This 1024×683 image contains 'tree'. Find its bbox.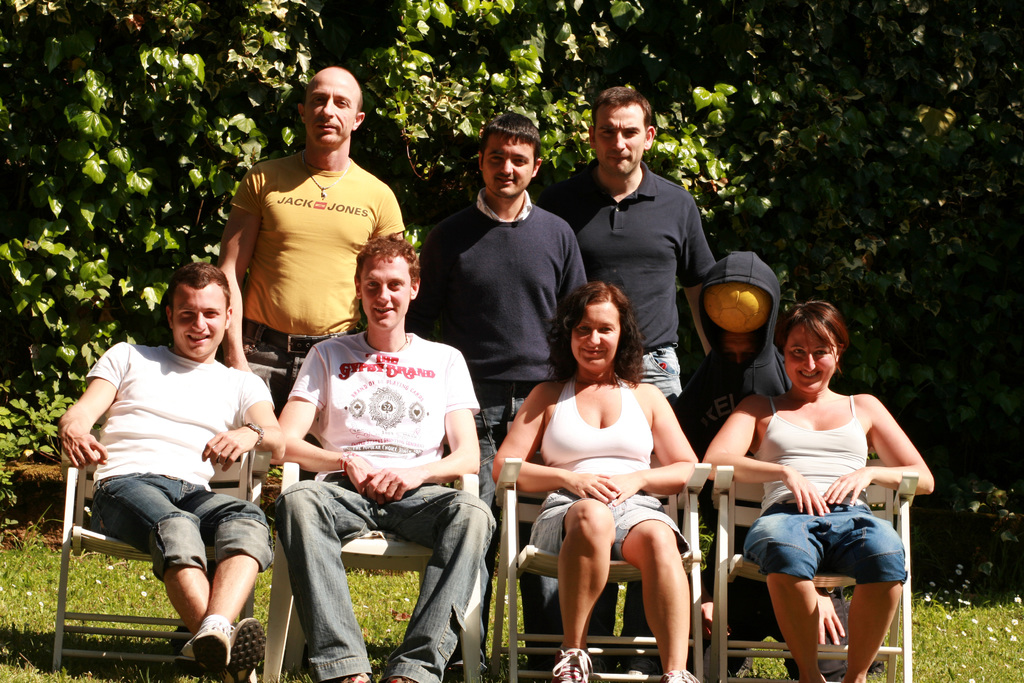
{"left": 221, "top": 0, "right": 323, "bottom": 113}.
